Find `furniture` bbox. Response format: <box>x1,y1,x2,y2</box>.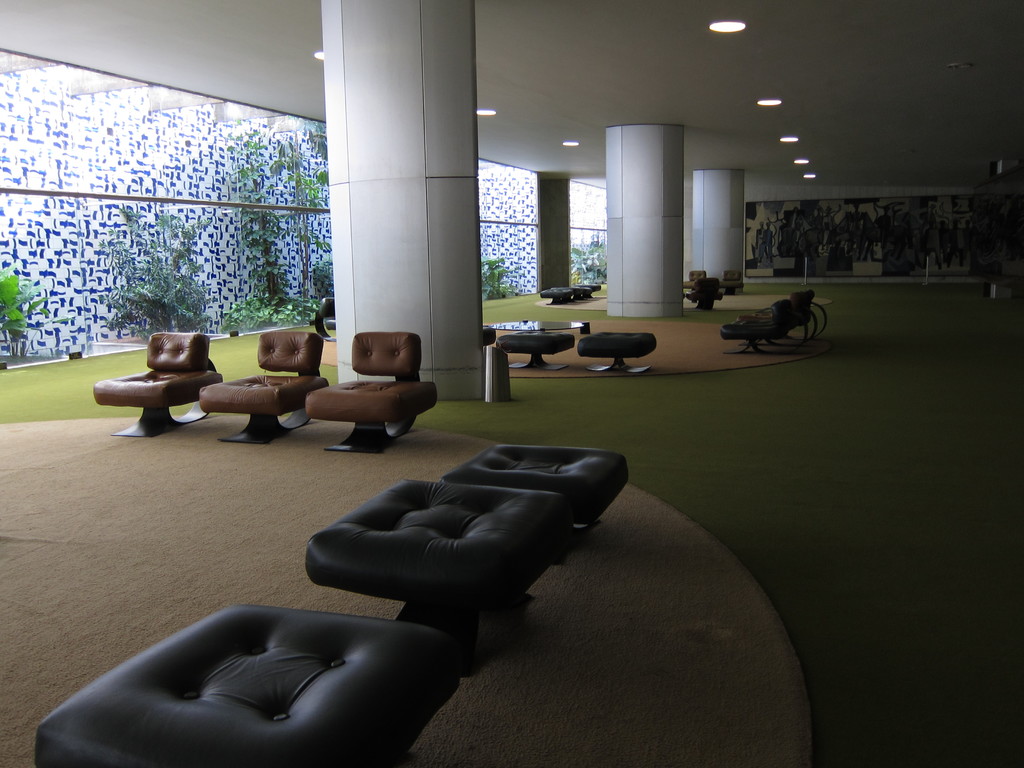
<box>553,286,575,301</box>.
